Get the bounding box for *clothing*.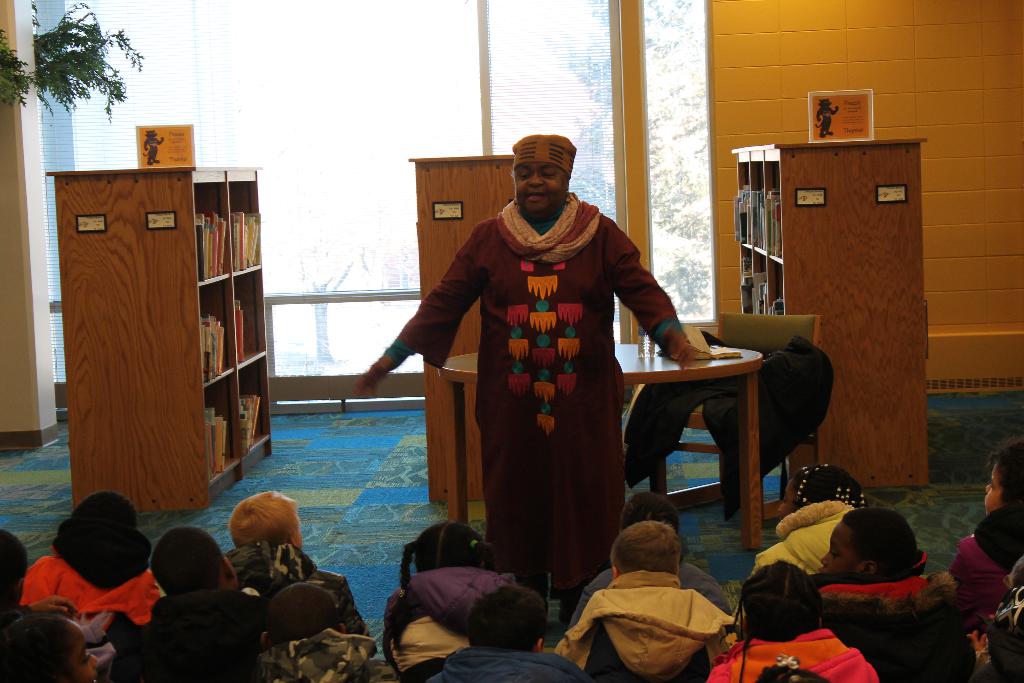
753,506,859,580.
